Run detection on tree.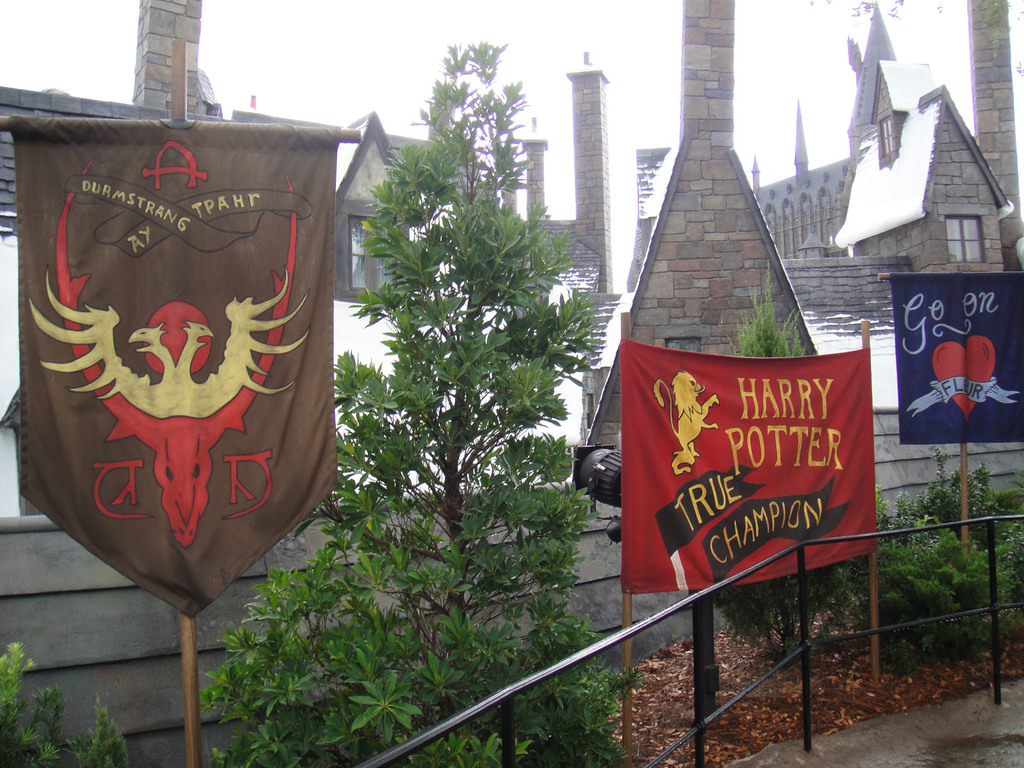
Result: Rect(201, 44, 643, 767).
